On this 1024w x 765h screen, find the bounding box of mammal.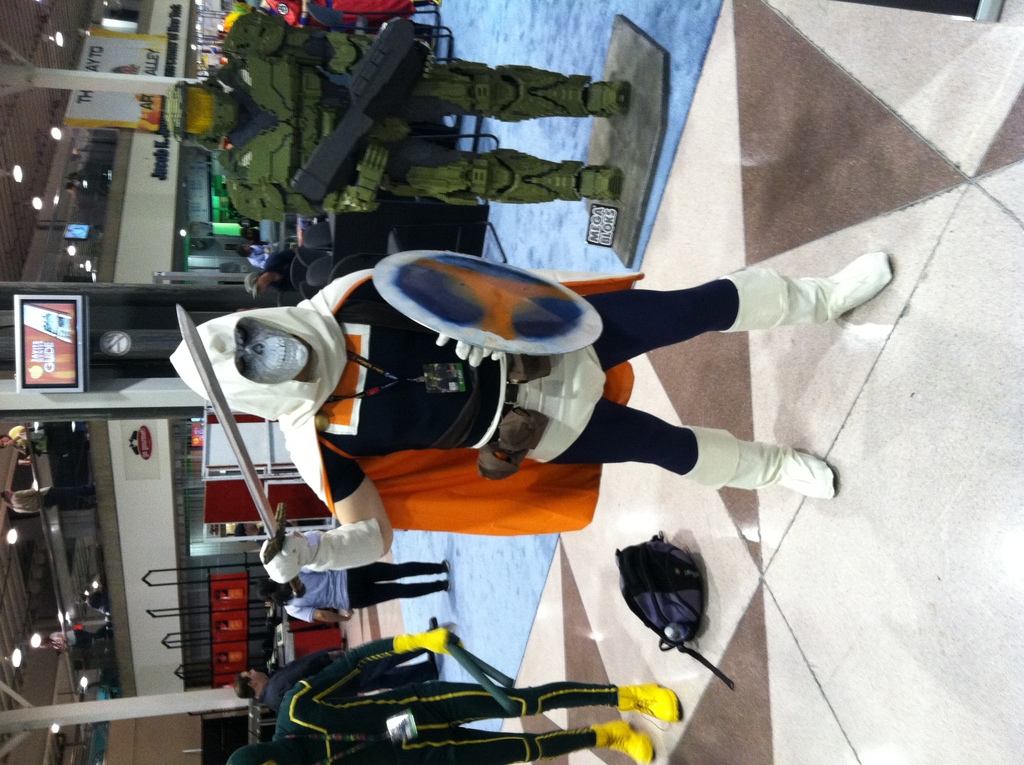
Bounding box: <region>232, 648, 436, 716</region>.
